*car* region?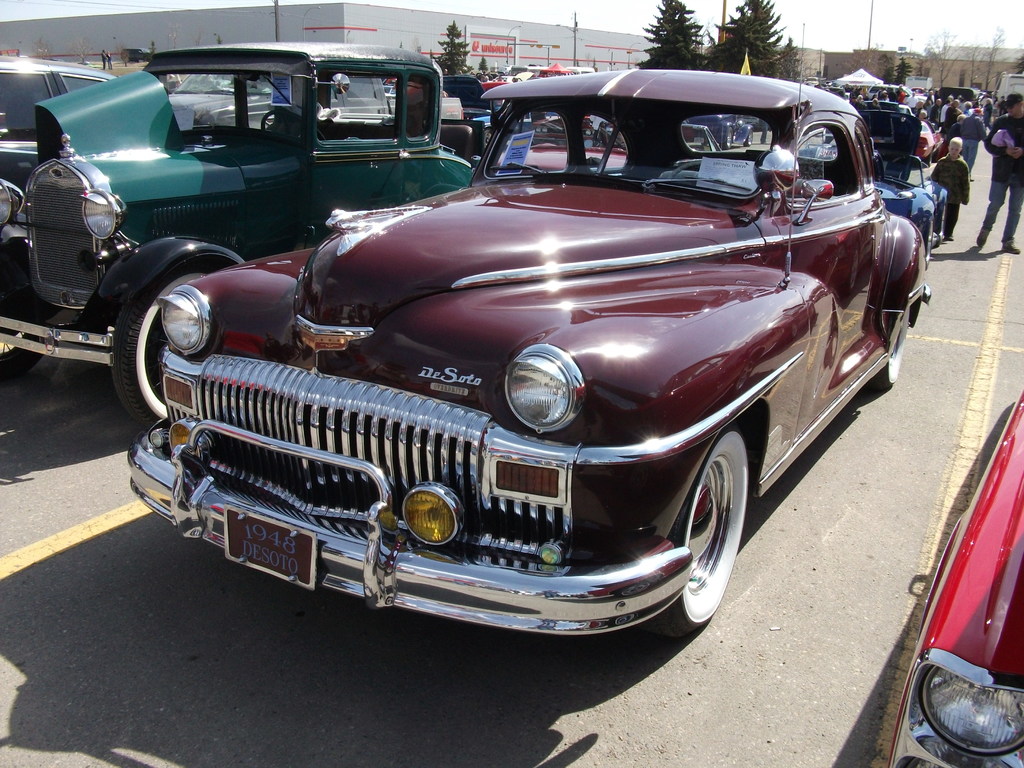
detection(0, 43, 476, 430)
